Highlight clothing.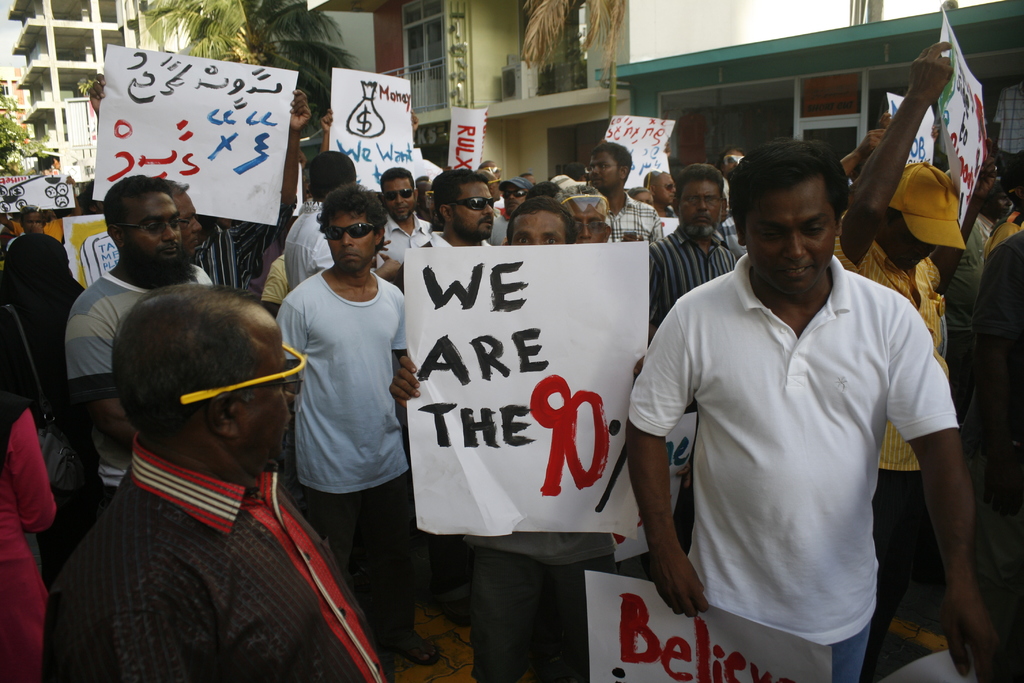
Highlighted region: left=0, top=381, right=67, bottom=682.
